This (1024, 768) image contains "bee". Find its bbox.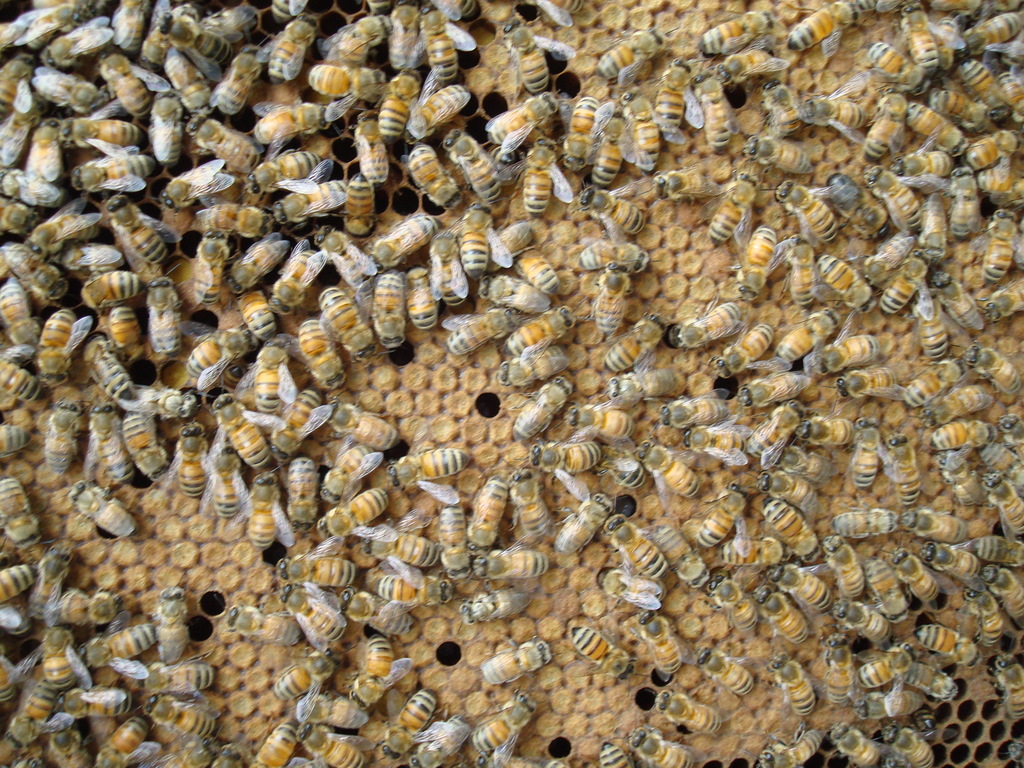
(908, 95, 966, 163).
